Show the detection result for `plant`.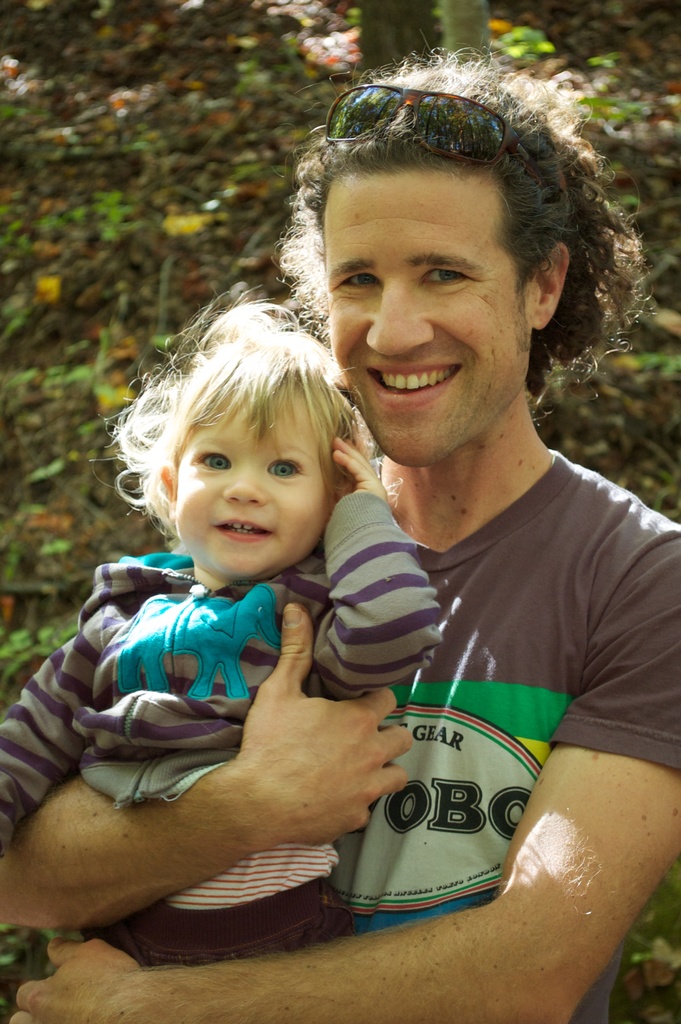
0, 0, 680, 669.
